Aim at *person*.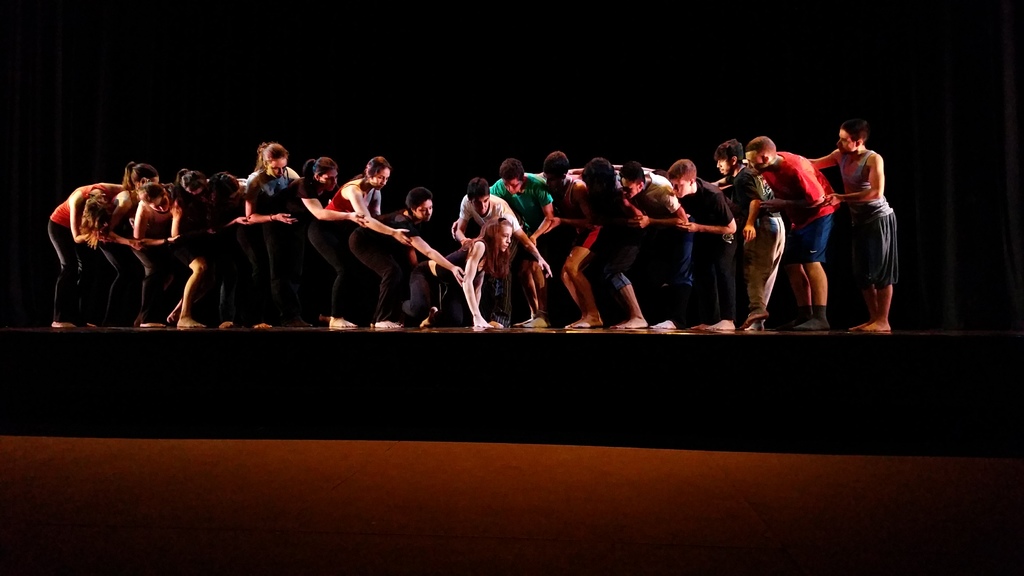
Aimed at 623, 158, 691, 326.
